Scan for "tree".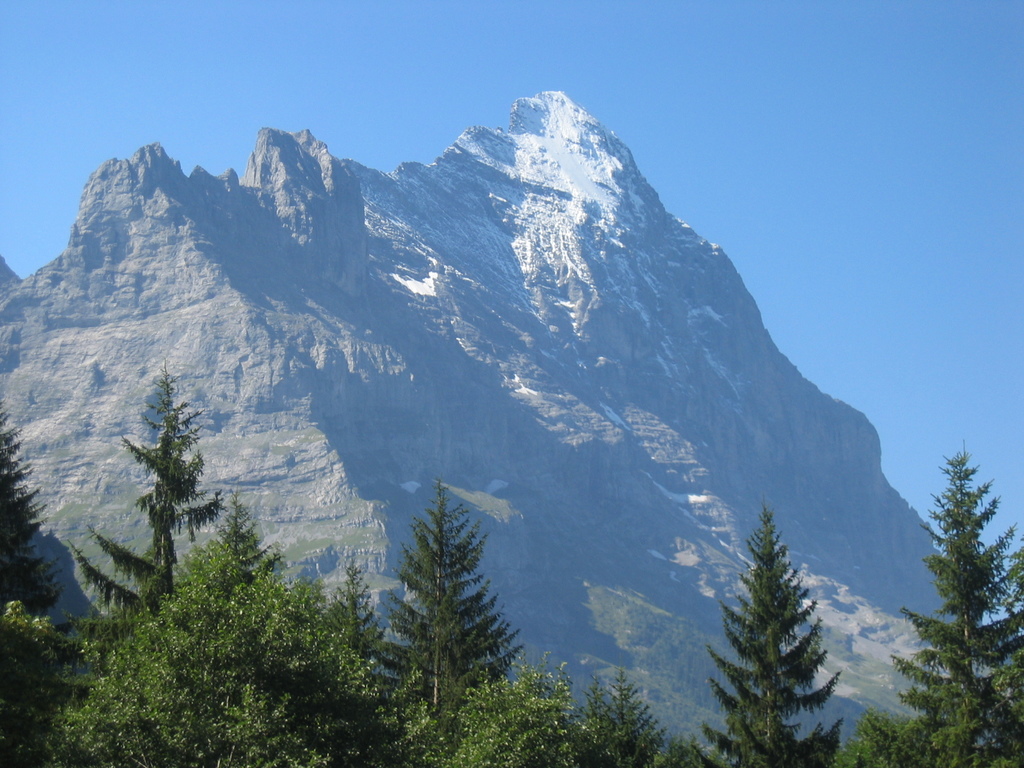
Scan result: 28,505,412,765.
